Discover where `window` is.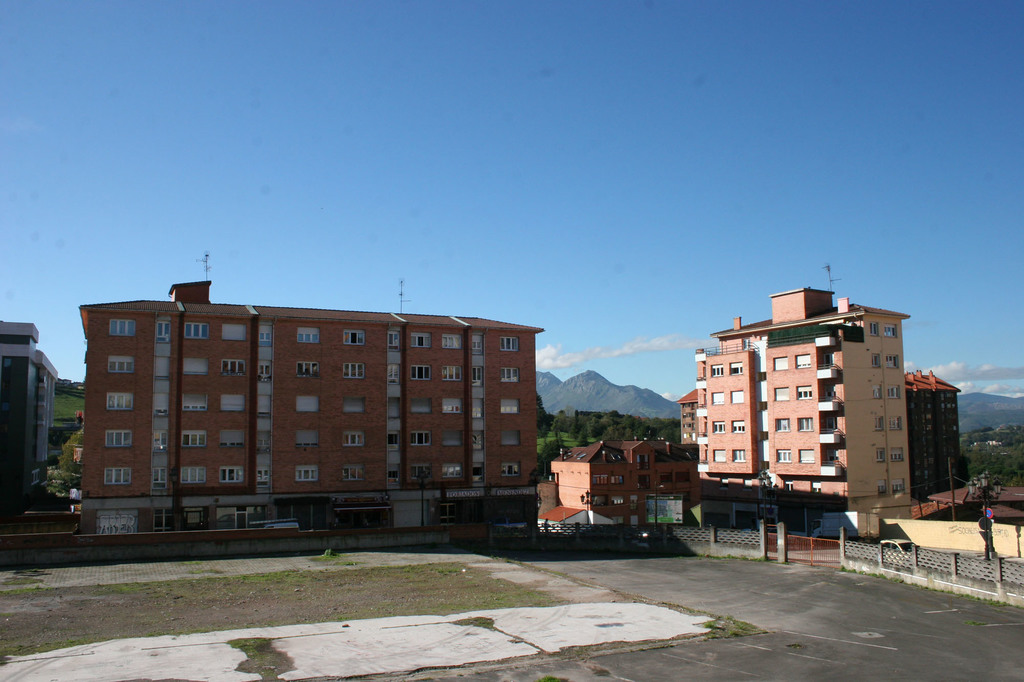
Discovered at BBox(869, 415, 884, 436).
